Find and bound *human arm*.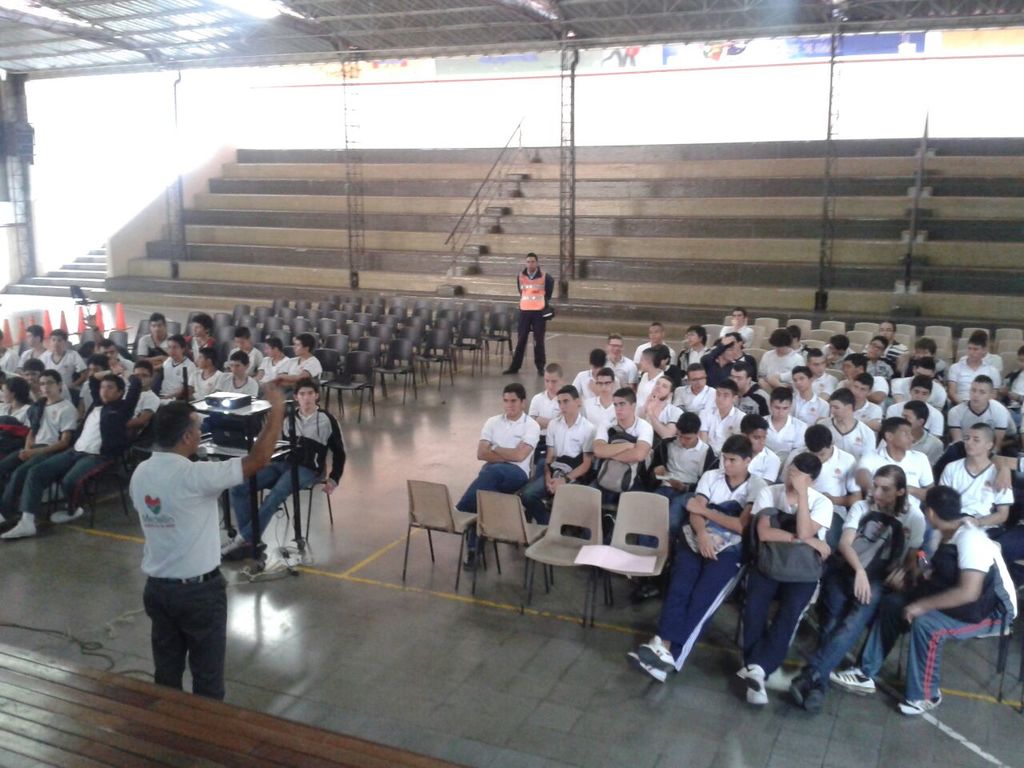
Bound: <box>488,418,541,464</box>.
